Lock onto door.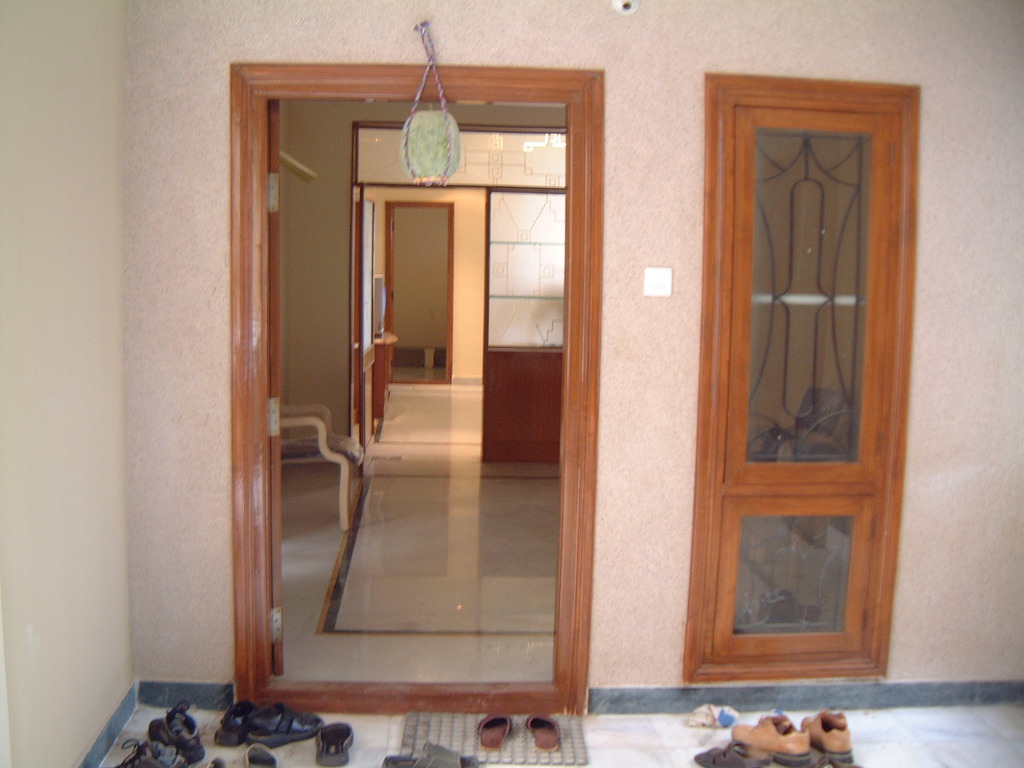
Locked: [x1=362, y1=186, x2=381, y2=456].
